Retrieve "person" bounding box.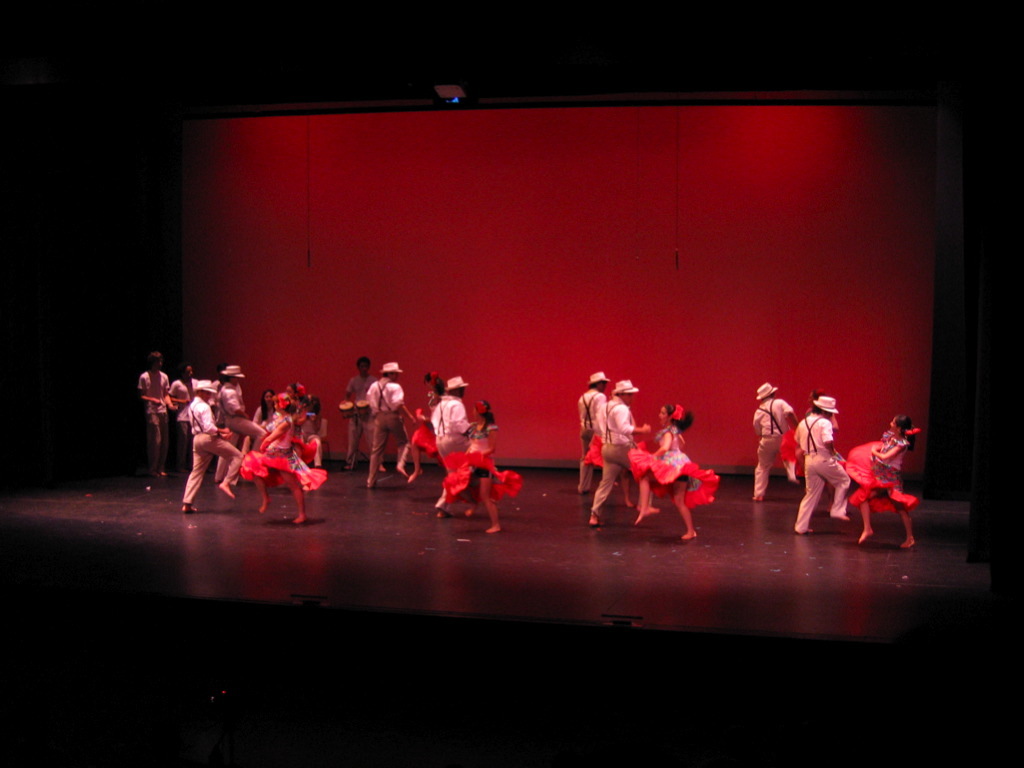
Bounding box: BBox(577, 362, 648, 534).
